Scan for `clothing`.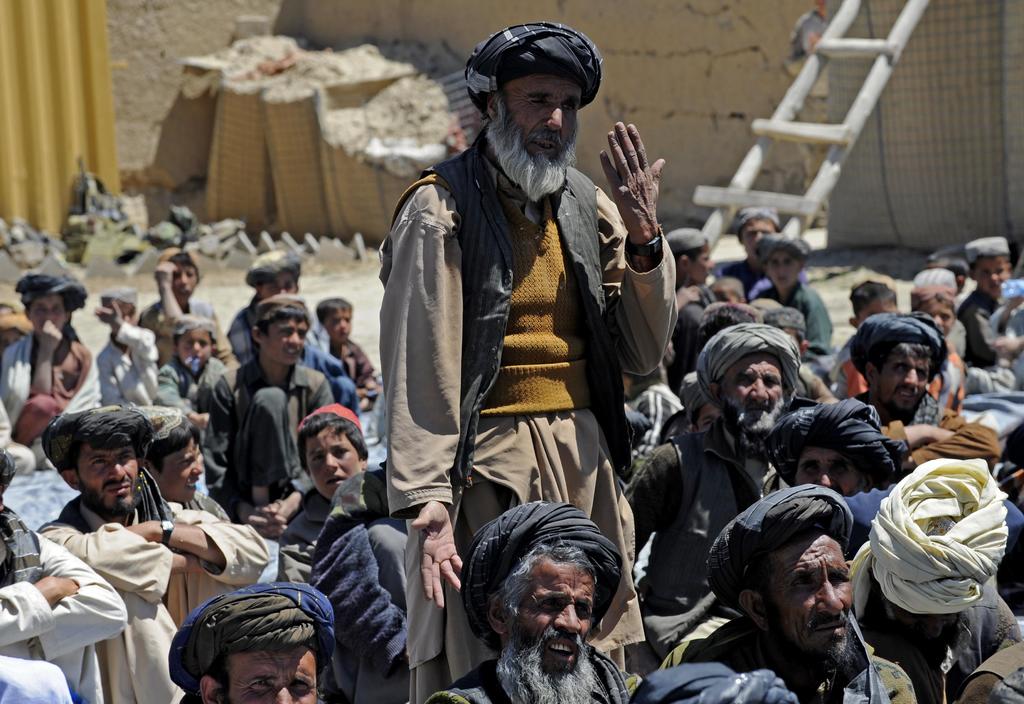
Scan result: bbox=(84, 284, 161, 403).
